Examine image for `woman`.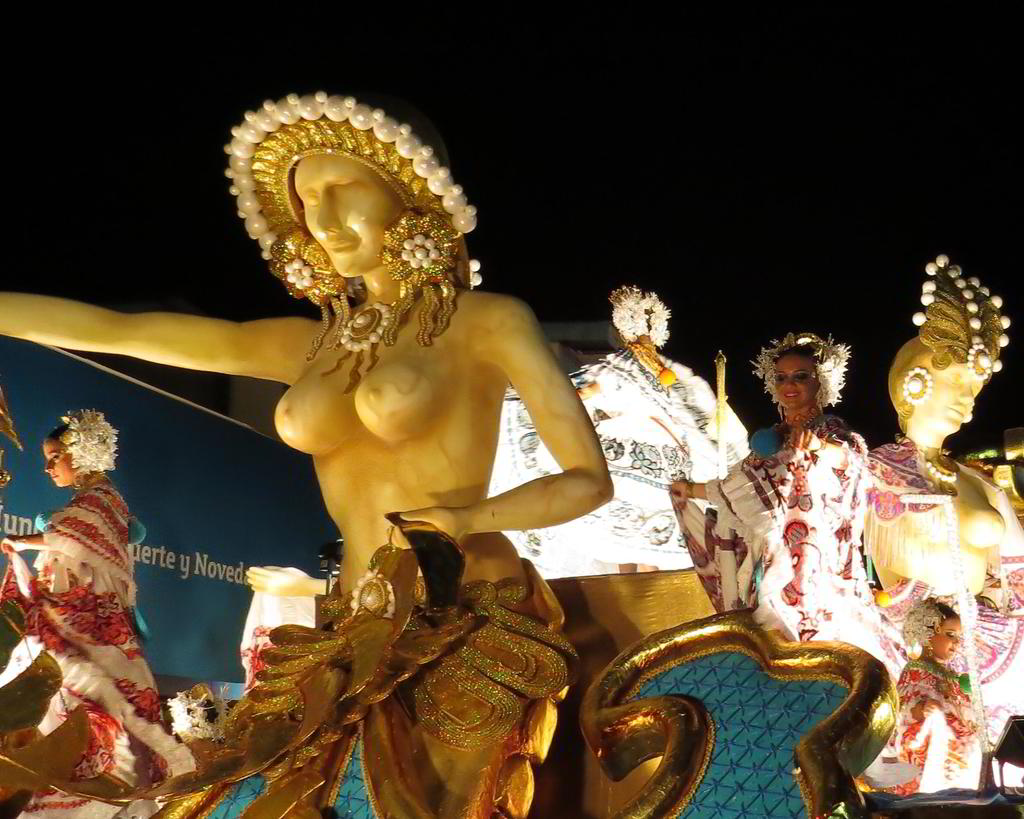
Examination result: (0,91,616,818).
